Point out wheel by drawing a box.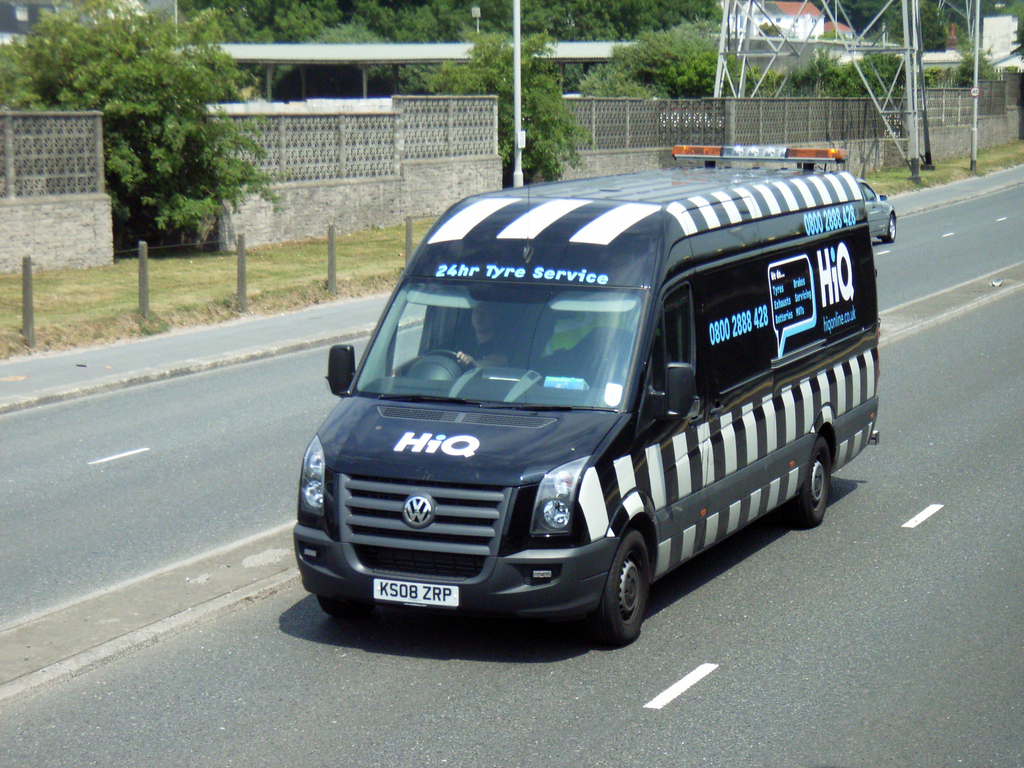
(796, 436, 834, 522).
